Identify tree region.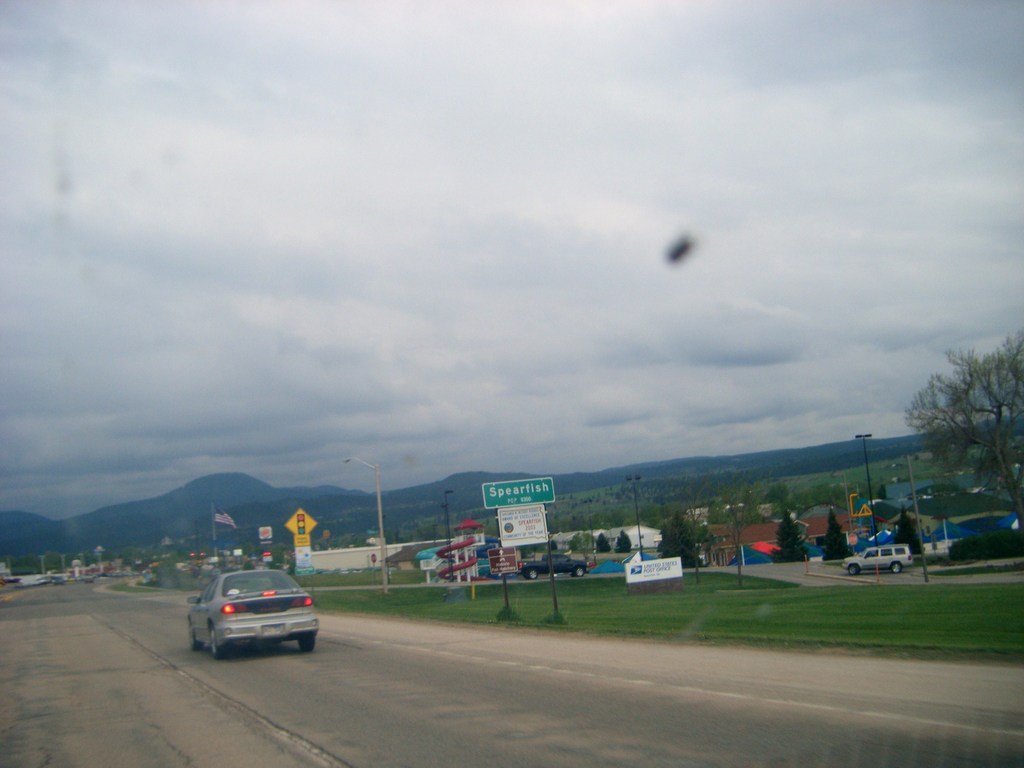
Region: bbox=(660, 513, 701, 559).
